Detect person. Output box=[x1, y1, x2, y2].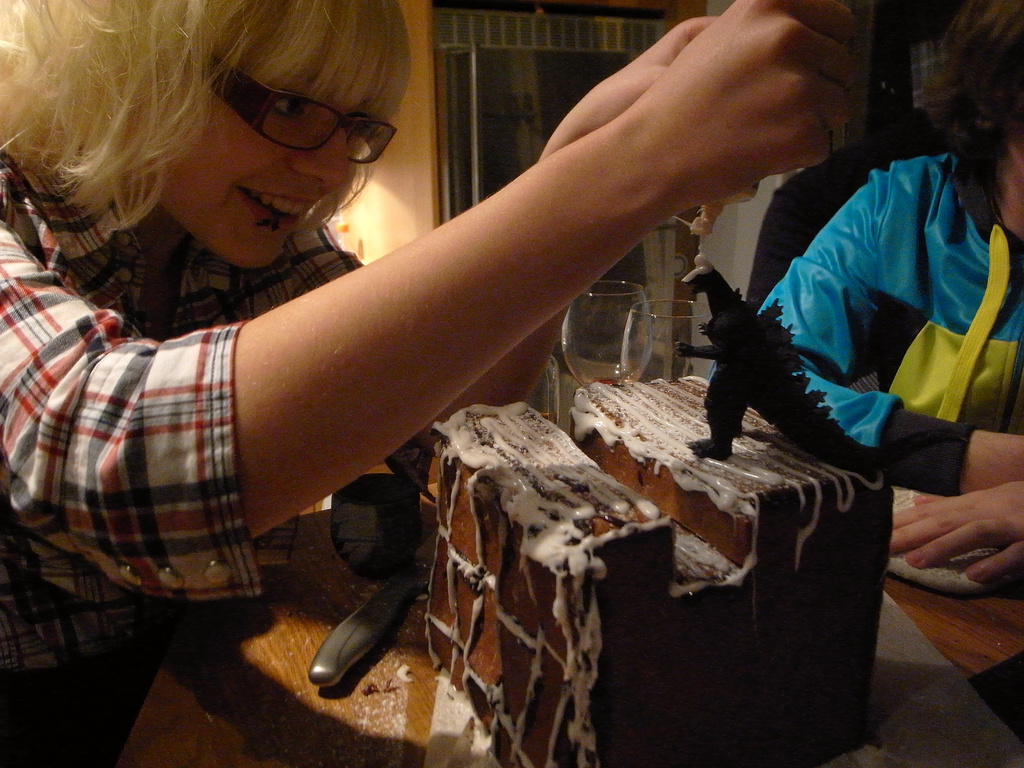
box=[0, 0, 865, 764].
